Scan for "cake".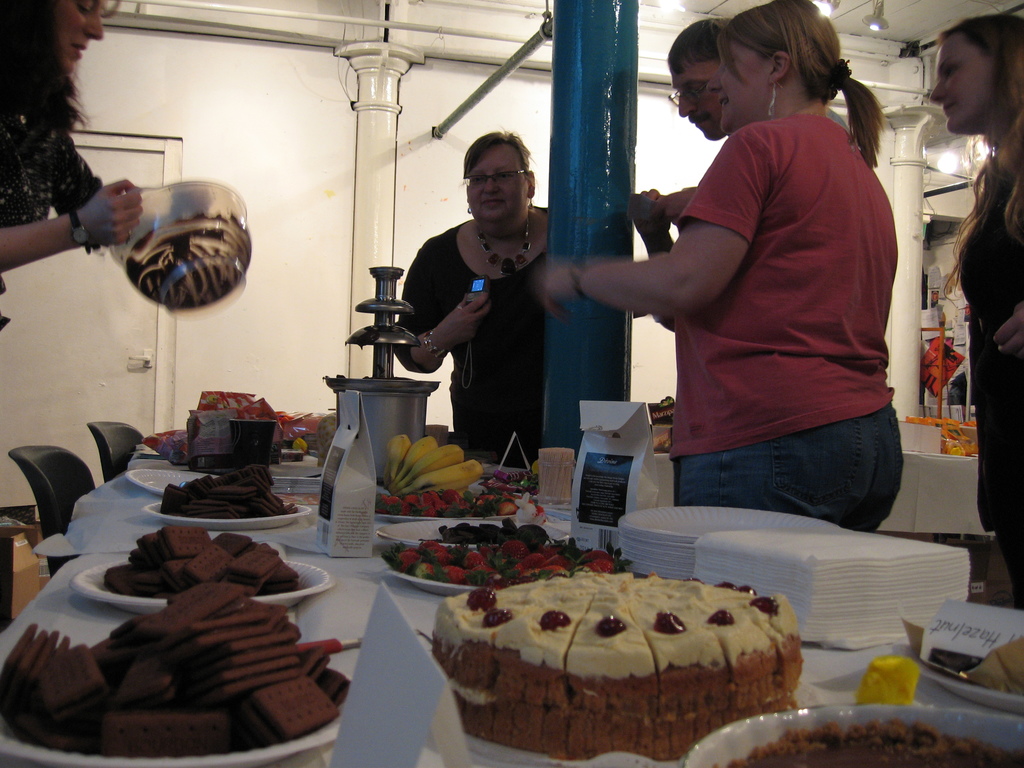
Scan result: {"left": 429, "top": 569, "right": 805, "bottom": 764}.
